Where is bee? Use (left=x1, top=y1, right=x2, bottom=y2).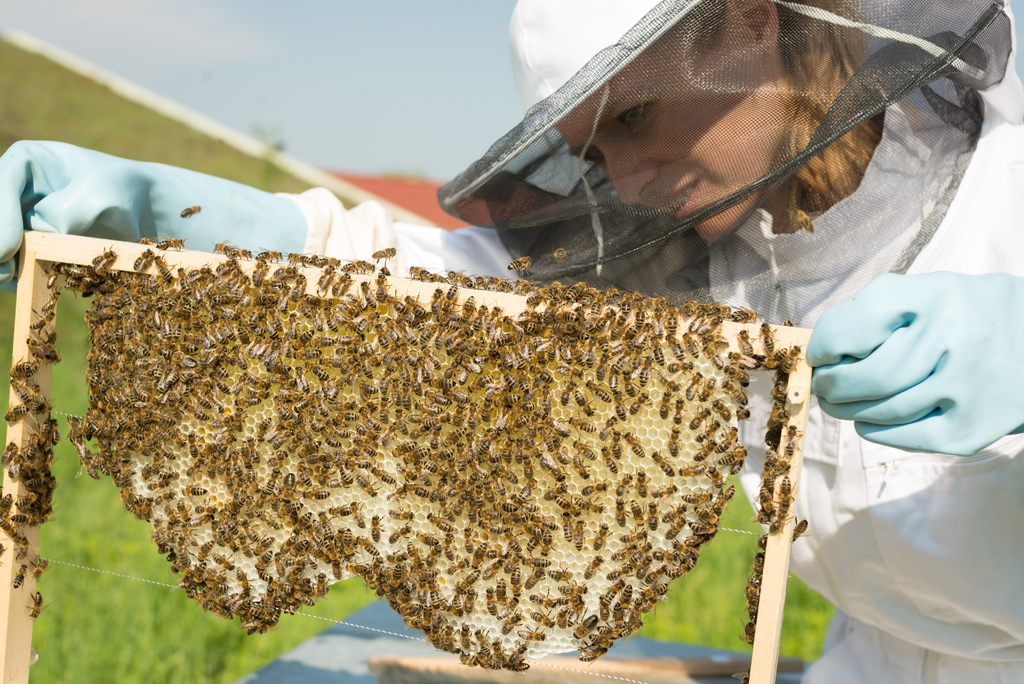
(left=539, top=527, right=557, bottom=558).
